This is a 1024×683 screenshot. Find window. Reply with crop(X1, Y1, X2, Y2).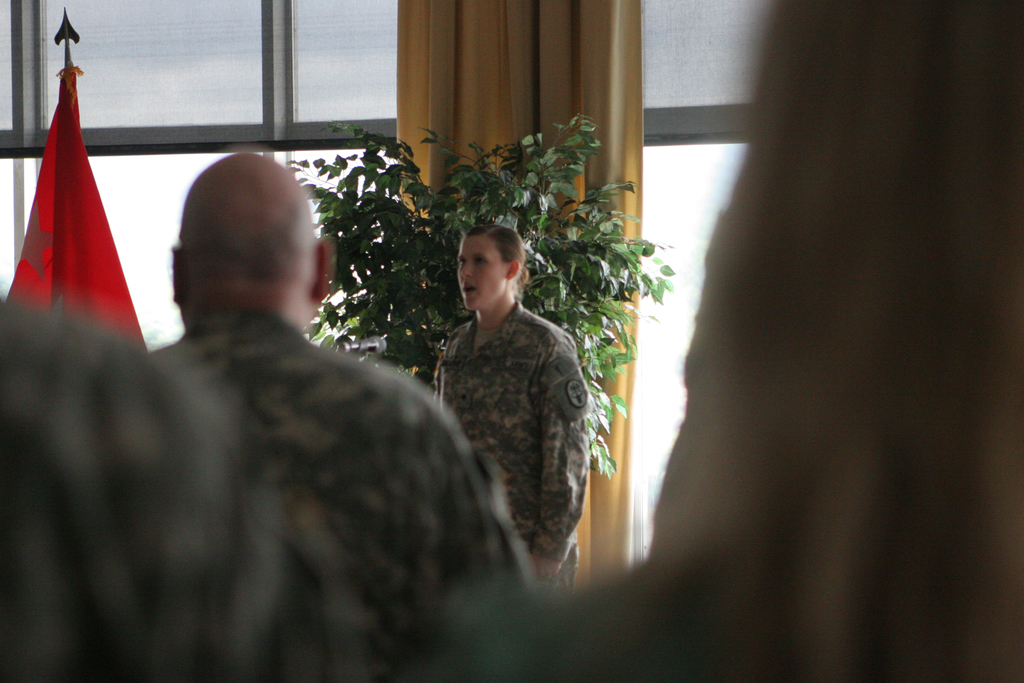
crop(0, 0, 775, 600).
